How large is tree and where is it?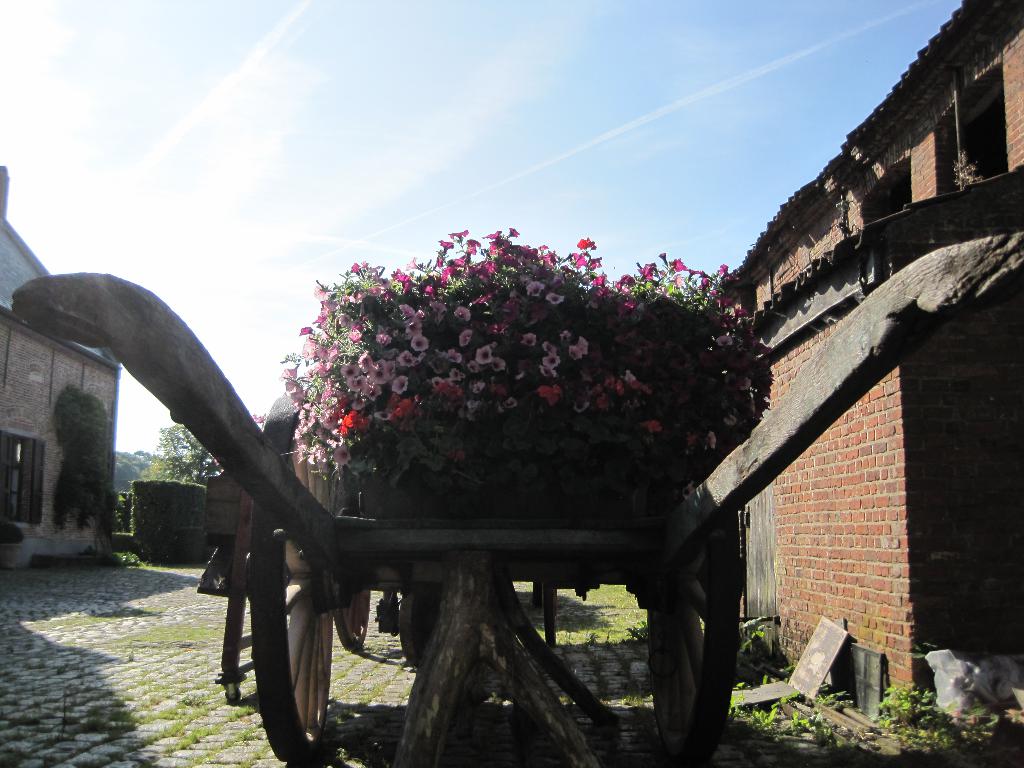
Bounding box: x1=112, y1=447, x2=144, y2=496.
